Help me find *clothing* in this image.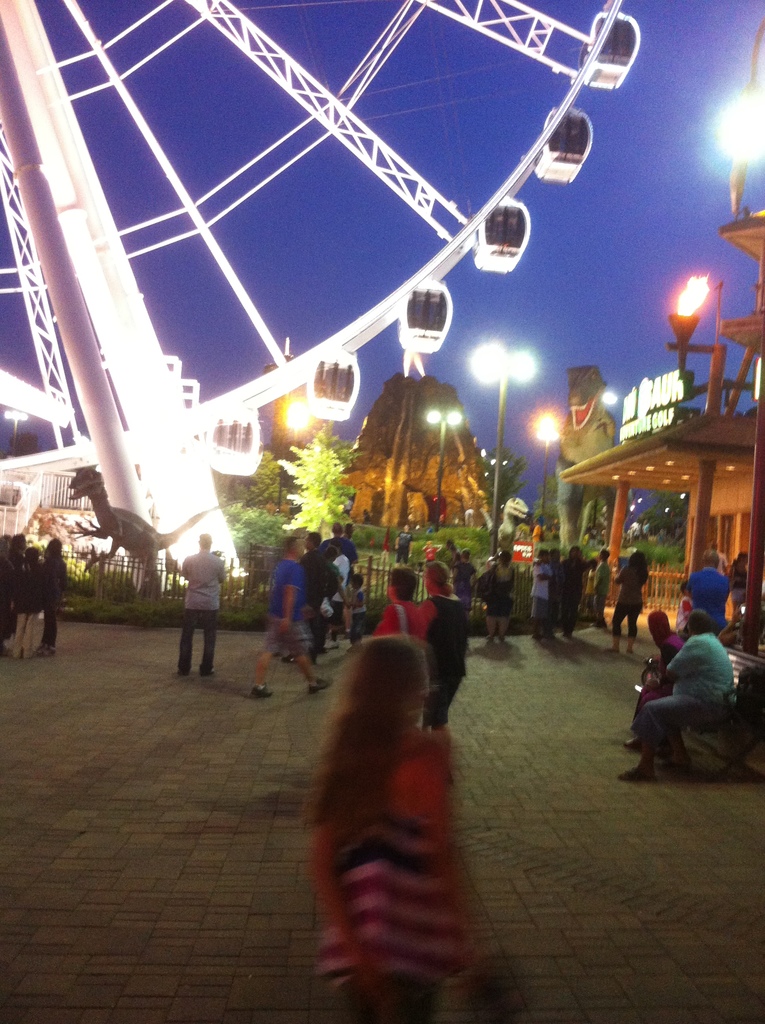
Found it: x1=1 y1=554 x2=26 y2=640.
